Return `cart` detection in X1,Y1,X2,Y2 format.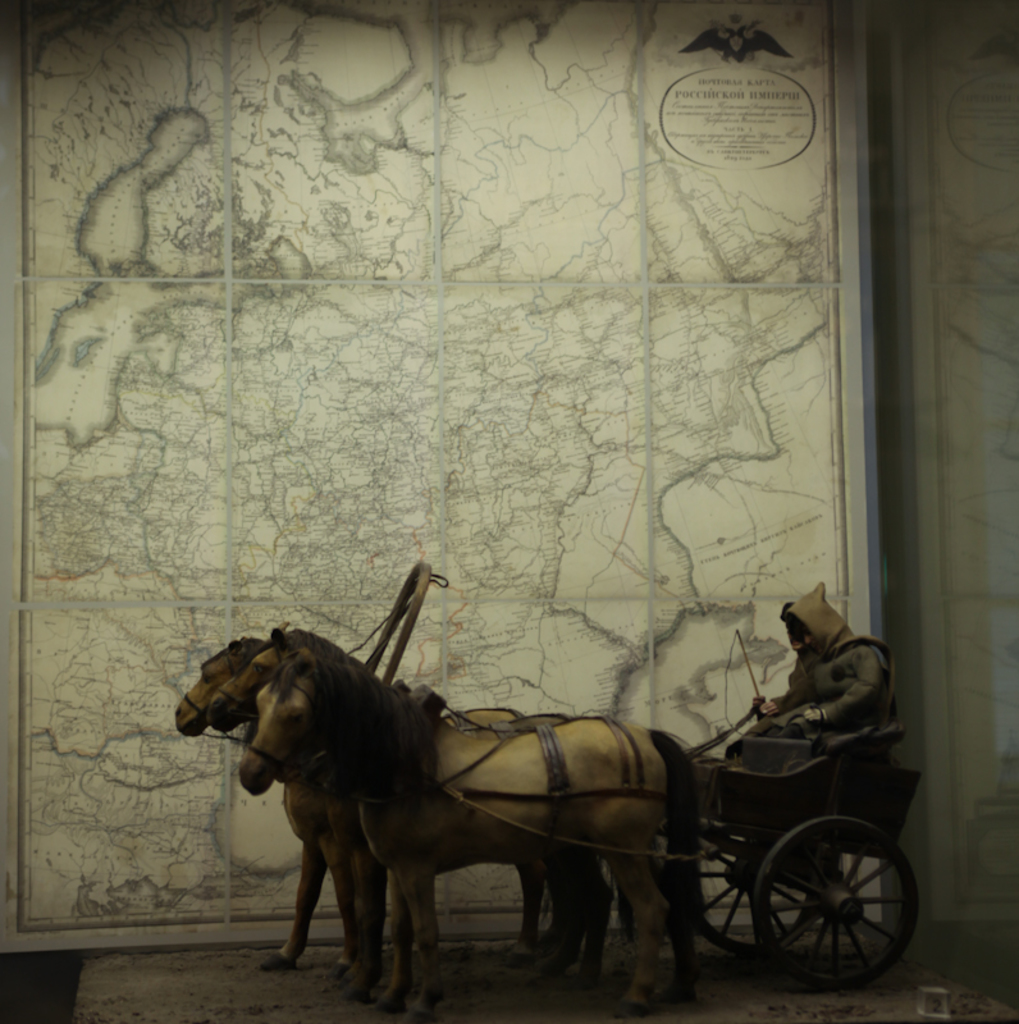
337,562,920,997.
